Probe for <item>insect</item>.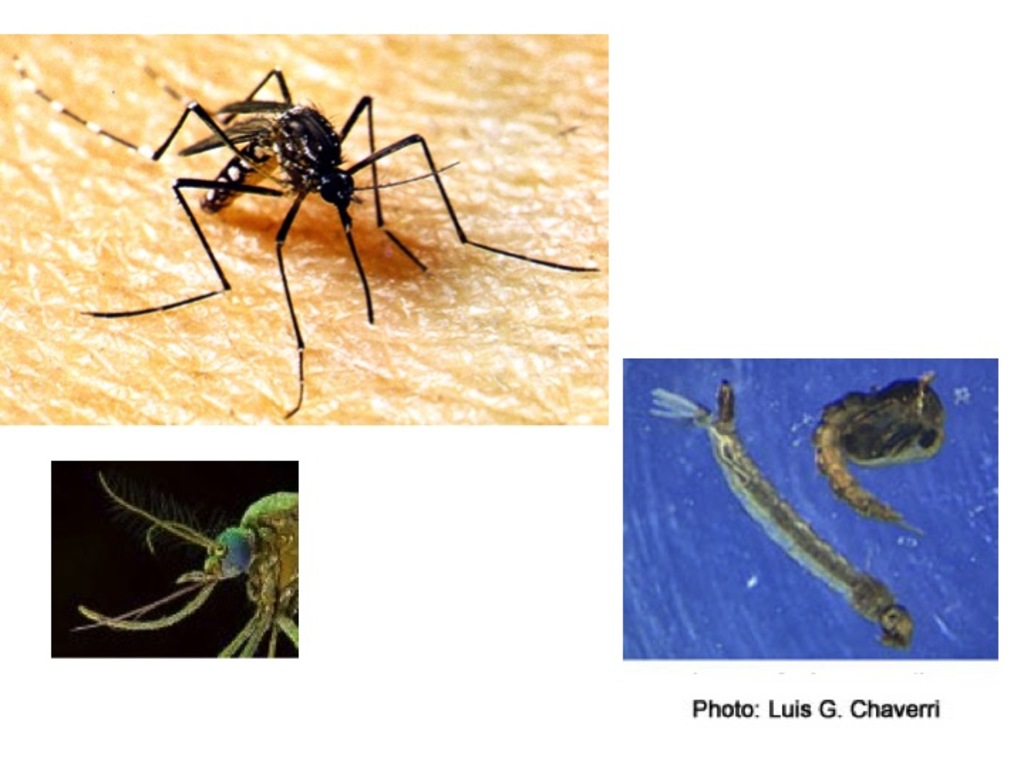
Probe result: detection(70, 469, 297, 658).
